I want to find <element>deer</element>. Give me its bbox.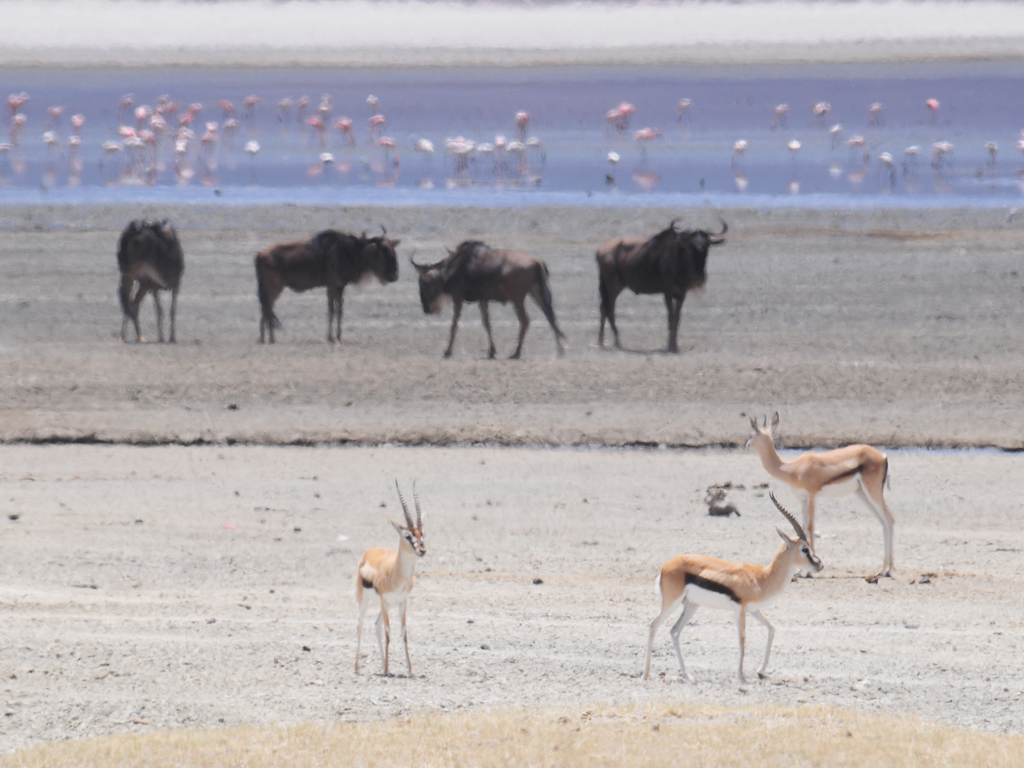
[740,411,897,584].
